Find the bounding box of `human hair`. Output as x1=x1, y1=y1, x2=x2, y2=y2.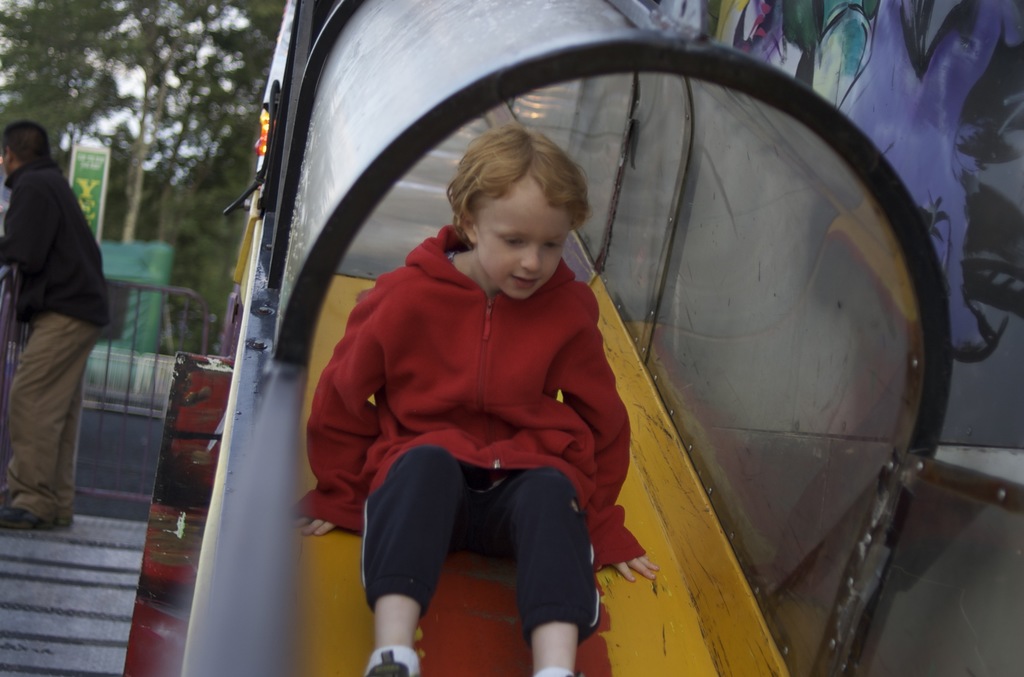
x1=0, y1=123, x2=46, y2=178.
